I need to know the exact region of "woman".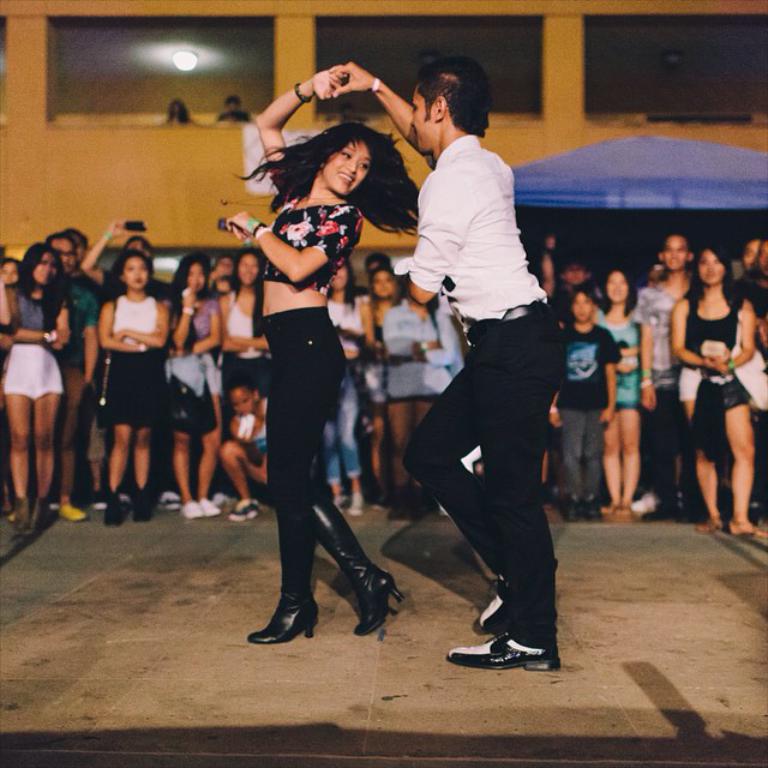
Region: pyautogui.locateOnScreen(0, 246, 70, 538).
